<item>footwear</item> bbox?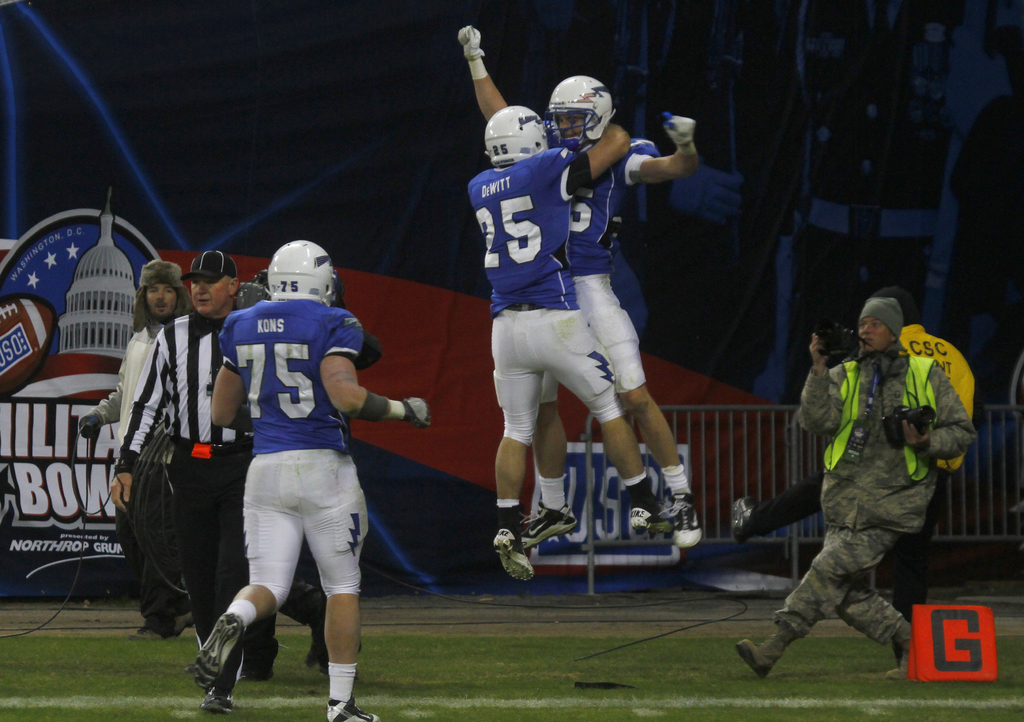
(x1=136, y1=613, x2=168, y2=635)
